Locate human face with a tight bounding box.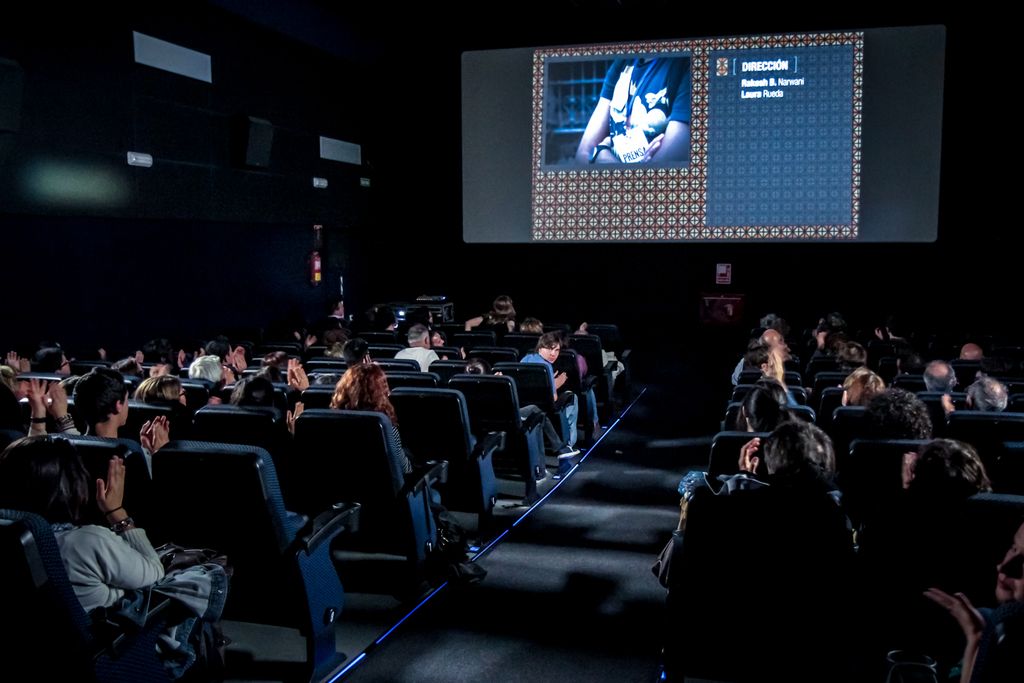
region(536, 343, 564, 362).
